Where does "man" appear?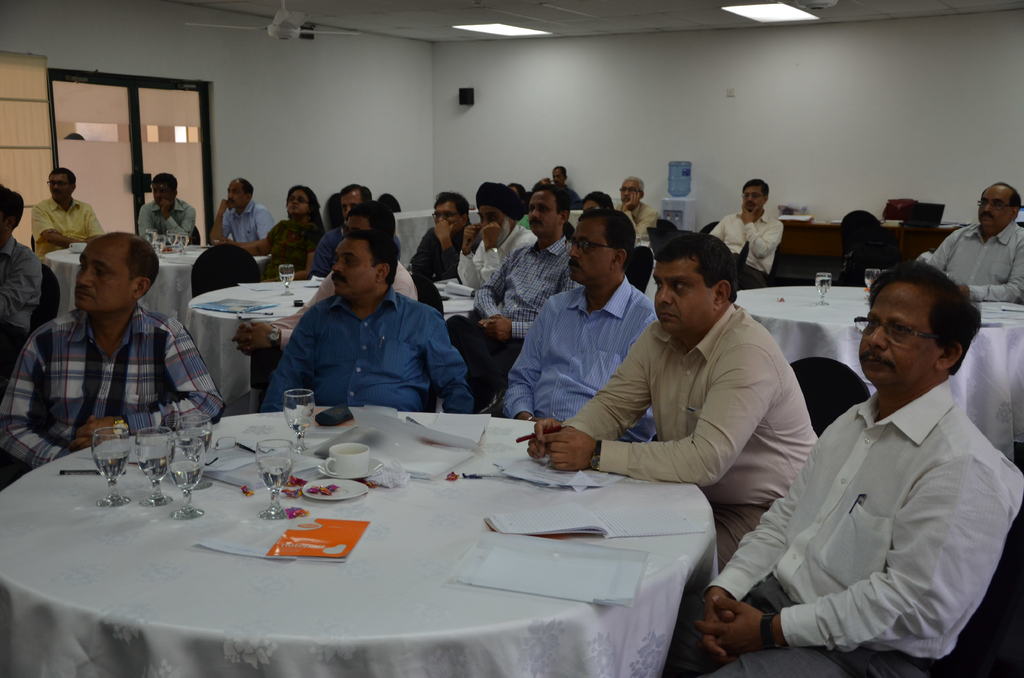
Appears at <box>212,173,278,260</box>.
